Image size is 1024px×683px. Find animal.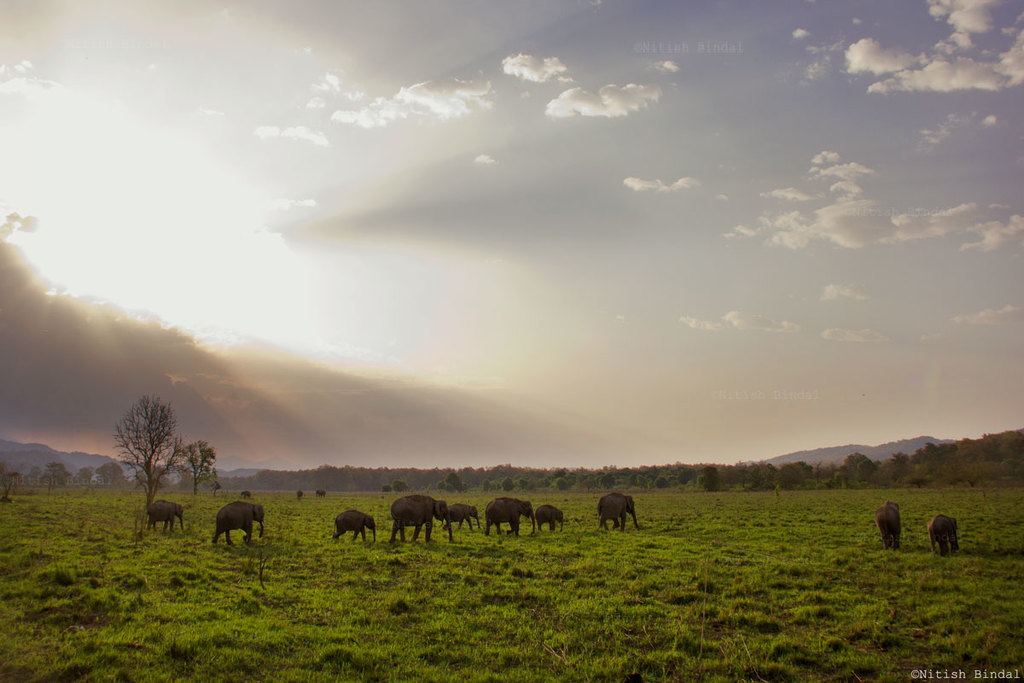
335:509:376:545.
